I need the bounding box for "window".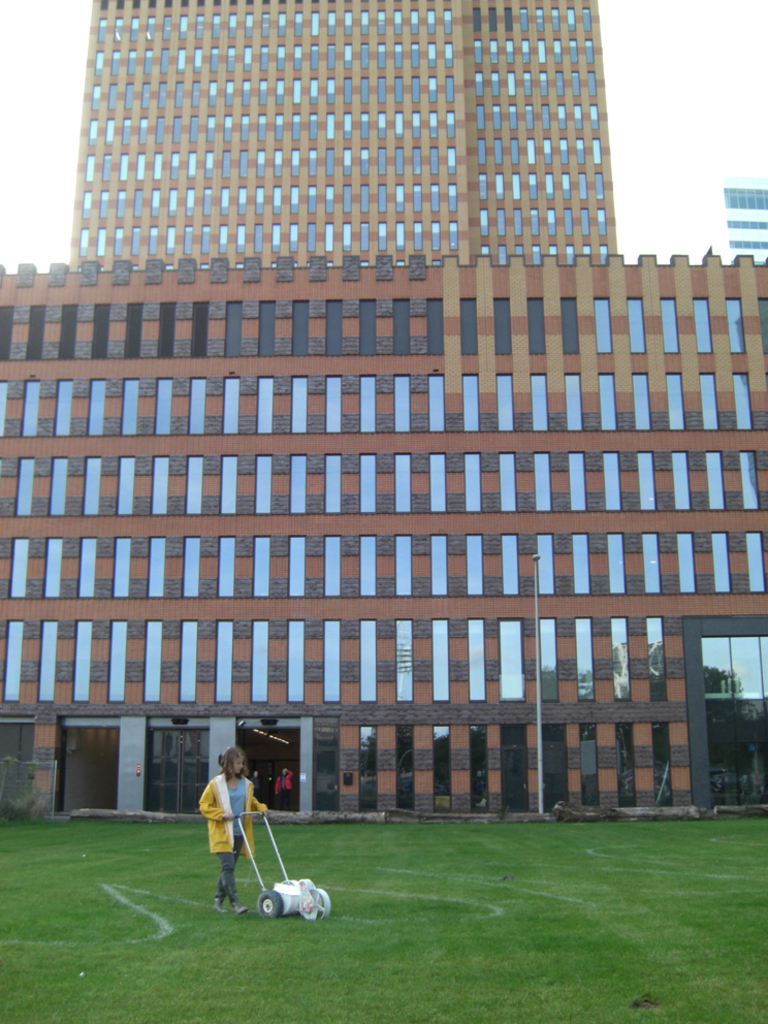
Here it is: [left=189, top=376, right=206, bottom=438].
